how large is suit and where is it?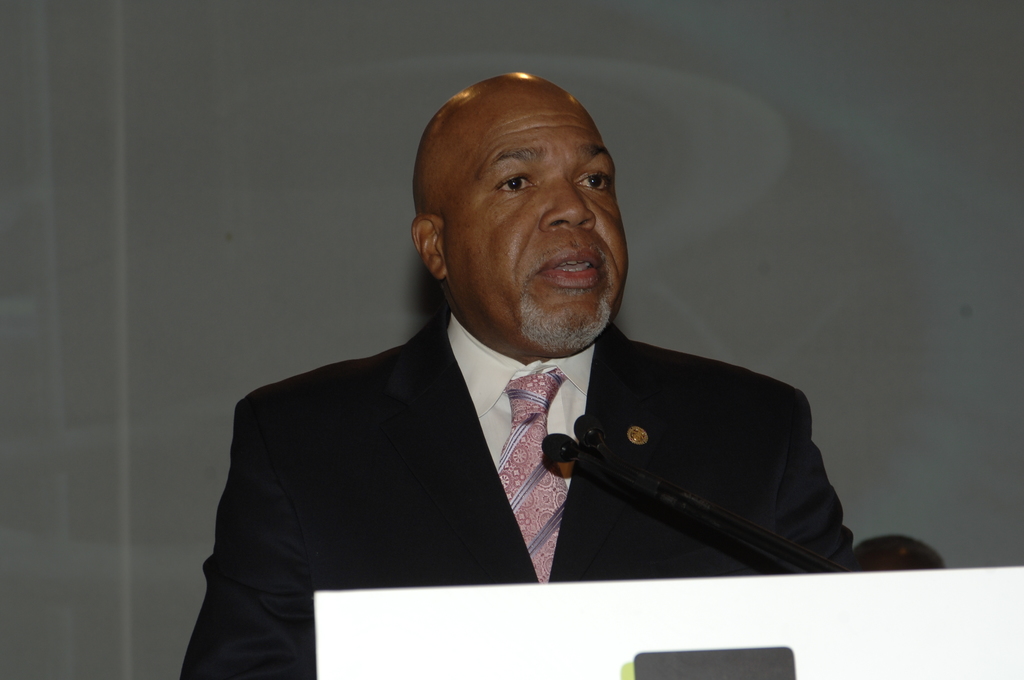
Bounding box: [179,309,858,679].
